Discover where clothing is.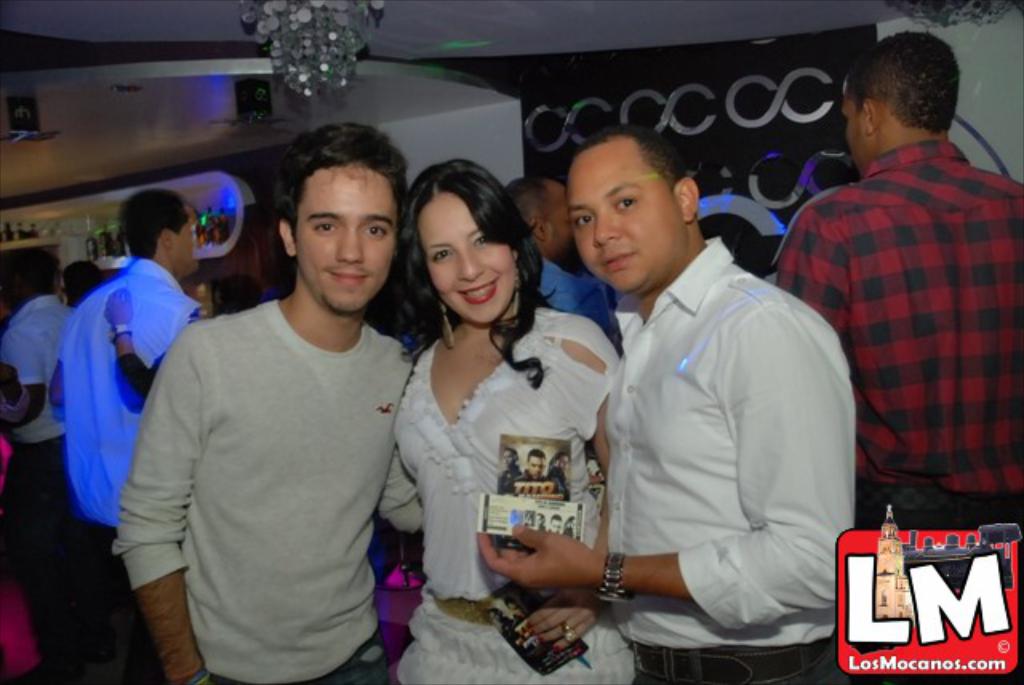
Discovered at <bbox>54, 253, 202, 682</bbox>.
